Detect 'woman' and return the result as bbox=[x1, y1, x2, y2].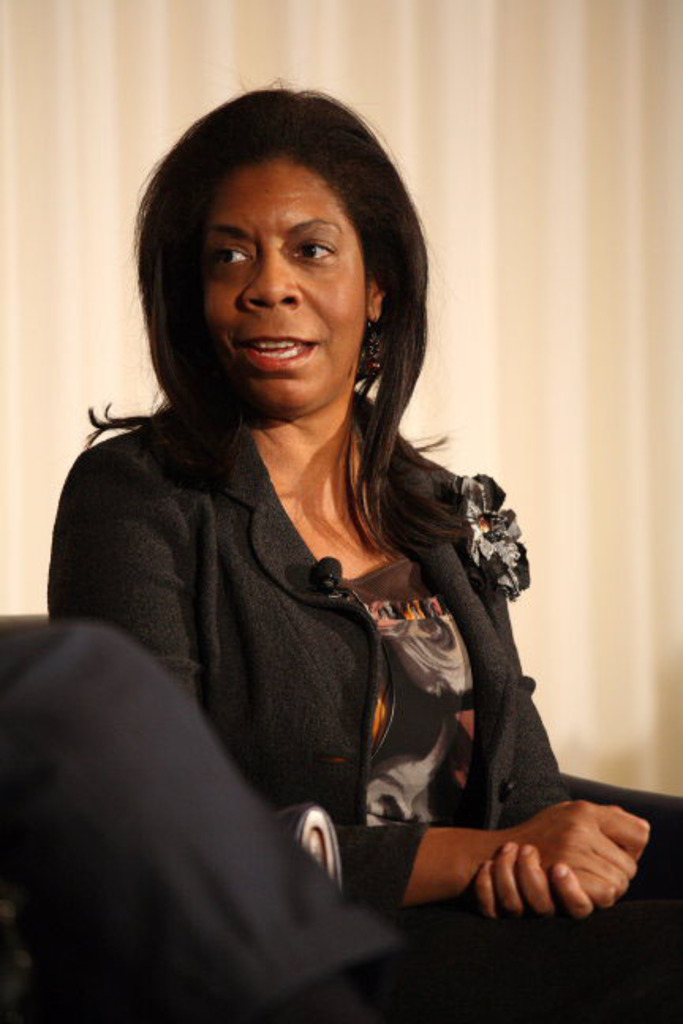
bbox=[43, 63, 681, 1022].
